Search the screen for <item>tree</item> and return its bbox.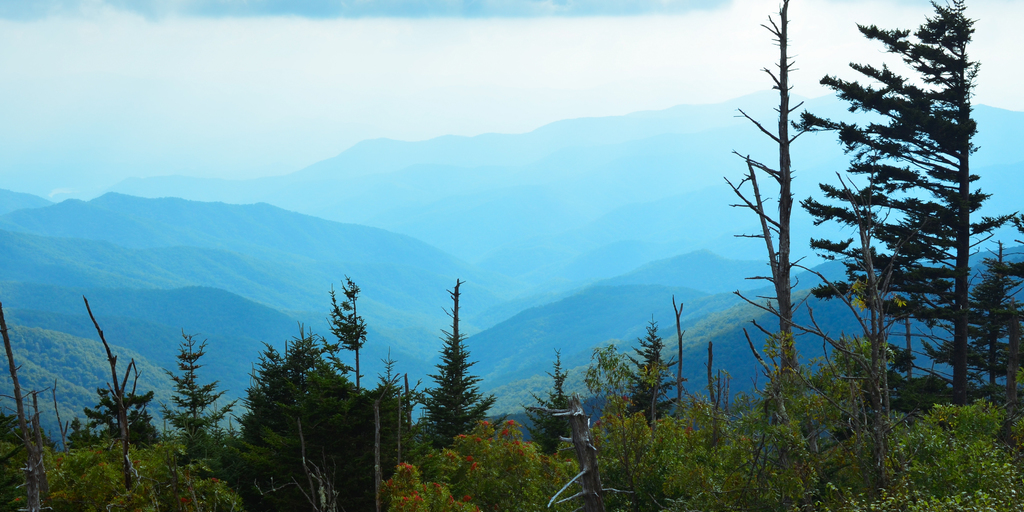
Found: 0 307 42 511.
